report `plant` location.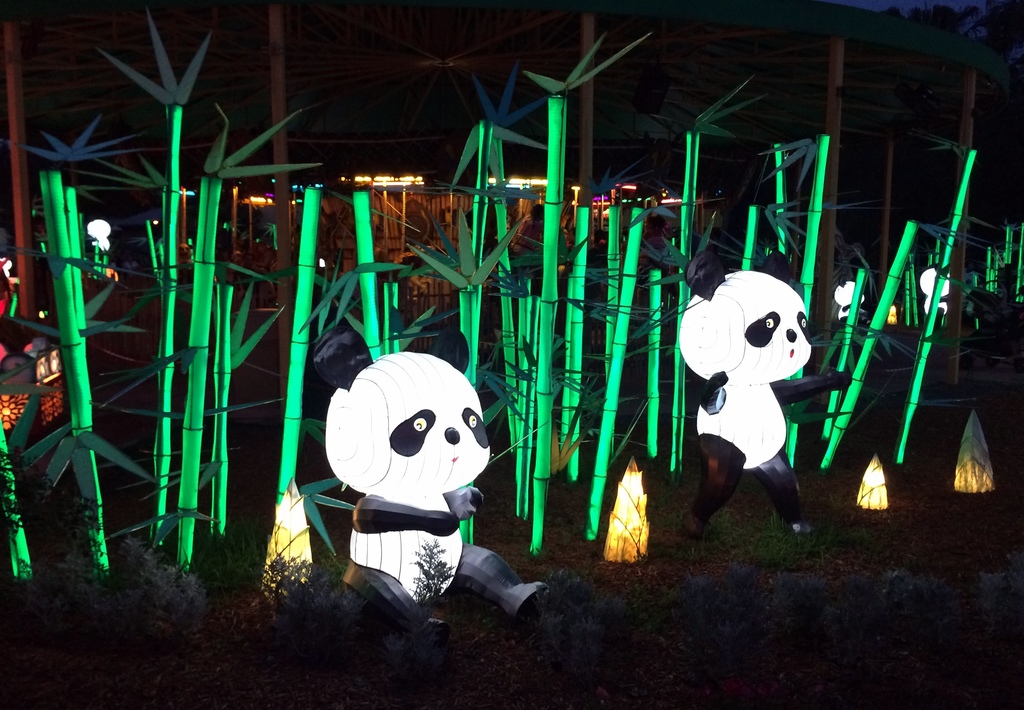
Report: [x1=397, y1=529, x2=465, y2=631].
